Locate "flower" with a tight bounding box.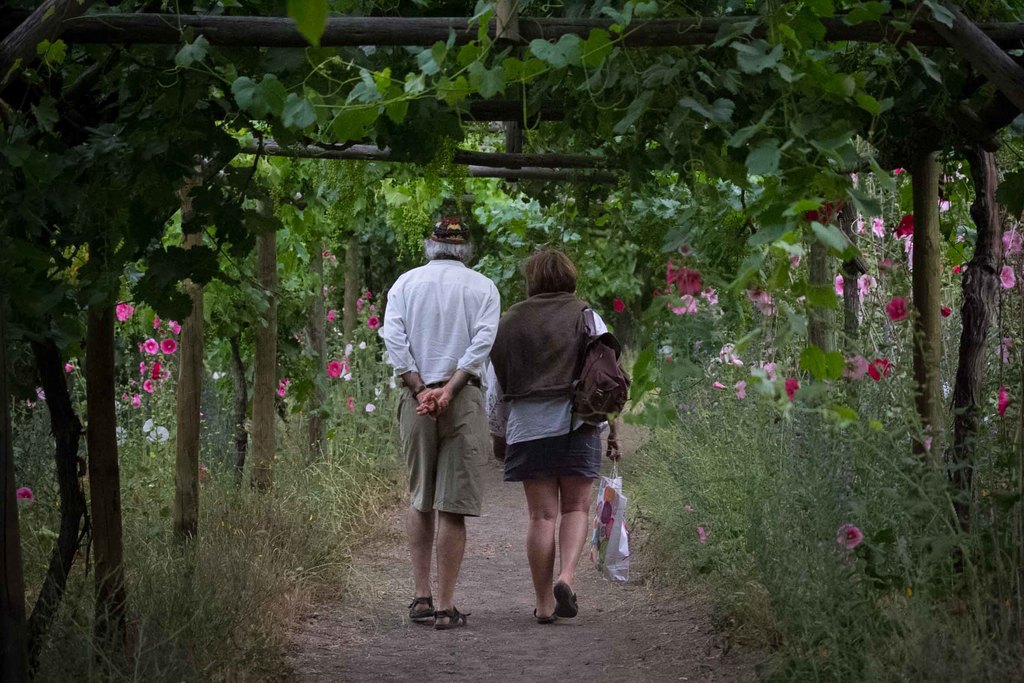
select_region(756, 304, 774, 314).
